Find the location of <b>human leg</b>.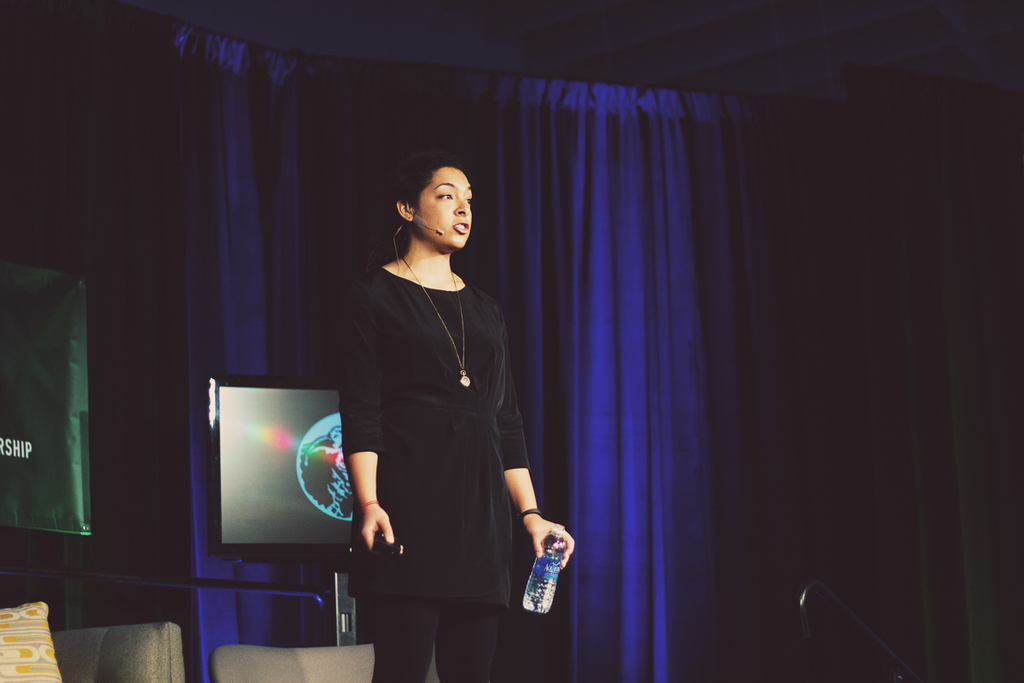
Location: [367, 431, 441, 682].
